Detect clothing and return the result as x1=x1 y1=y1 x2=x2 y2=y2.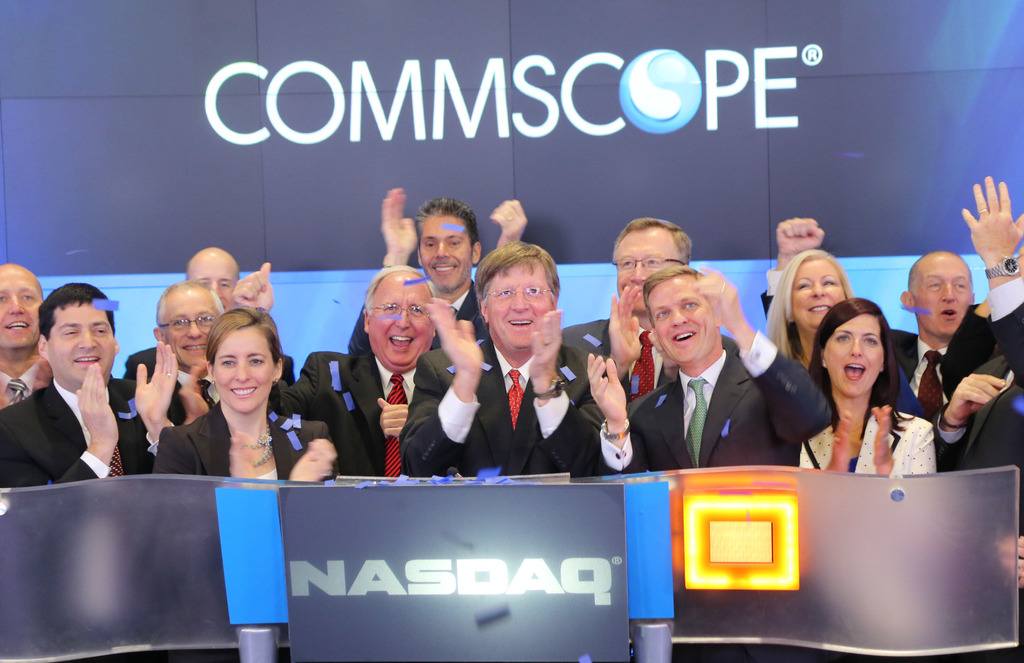
x1=0 y1=377 x2=157 y2=486.
